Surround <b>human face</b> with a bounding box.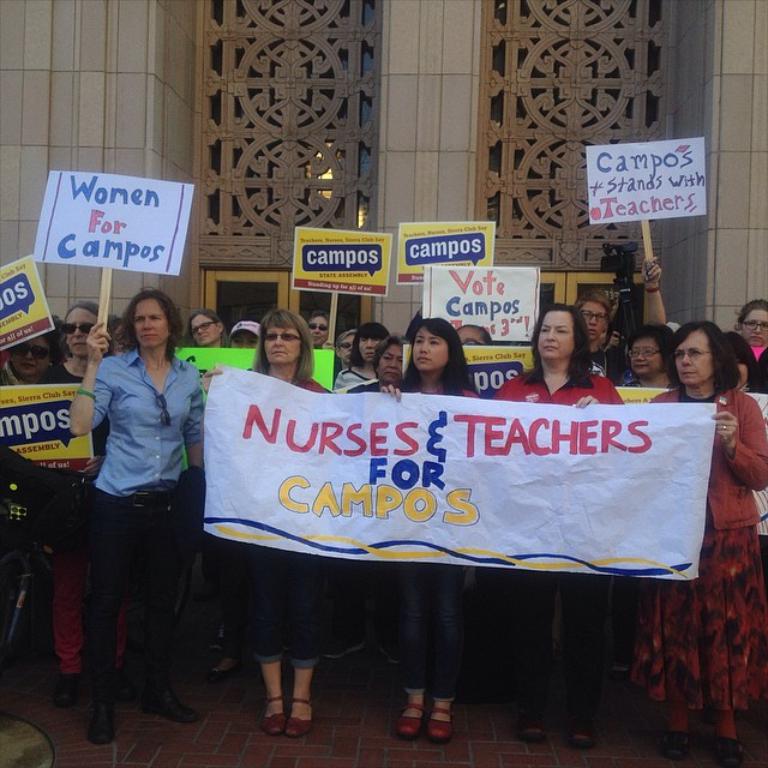
region(456, 320, 488, 353).
